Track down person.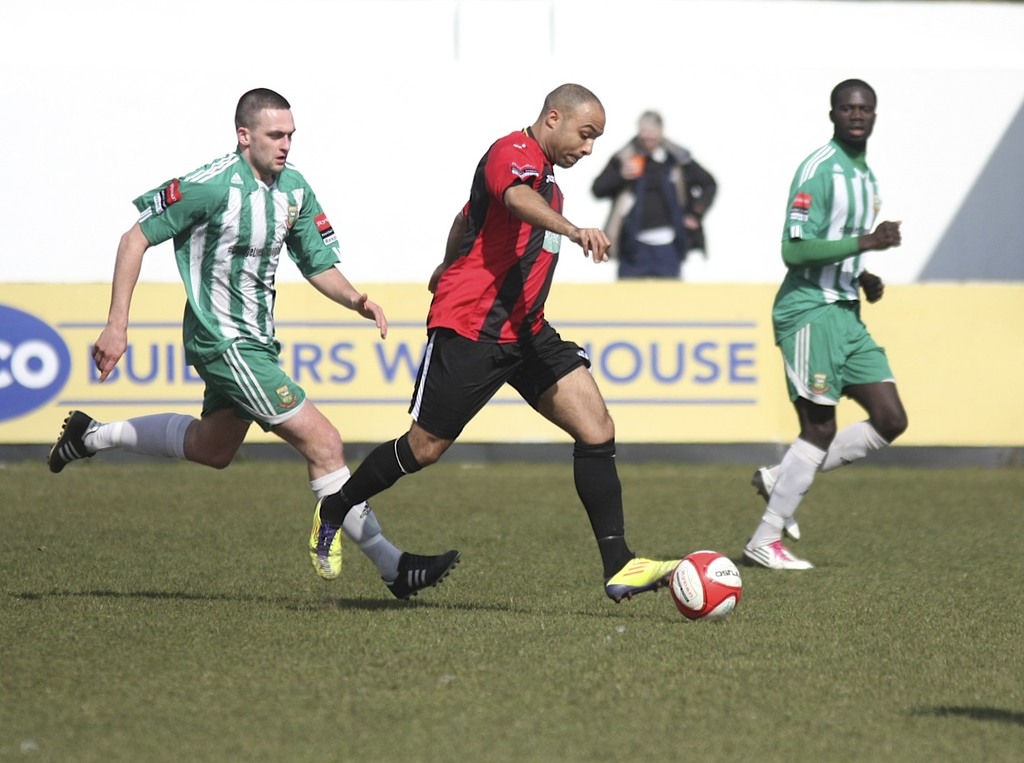
Tracked to bbox=[308, 83, 686, 602].
